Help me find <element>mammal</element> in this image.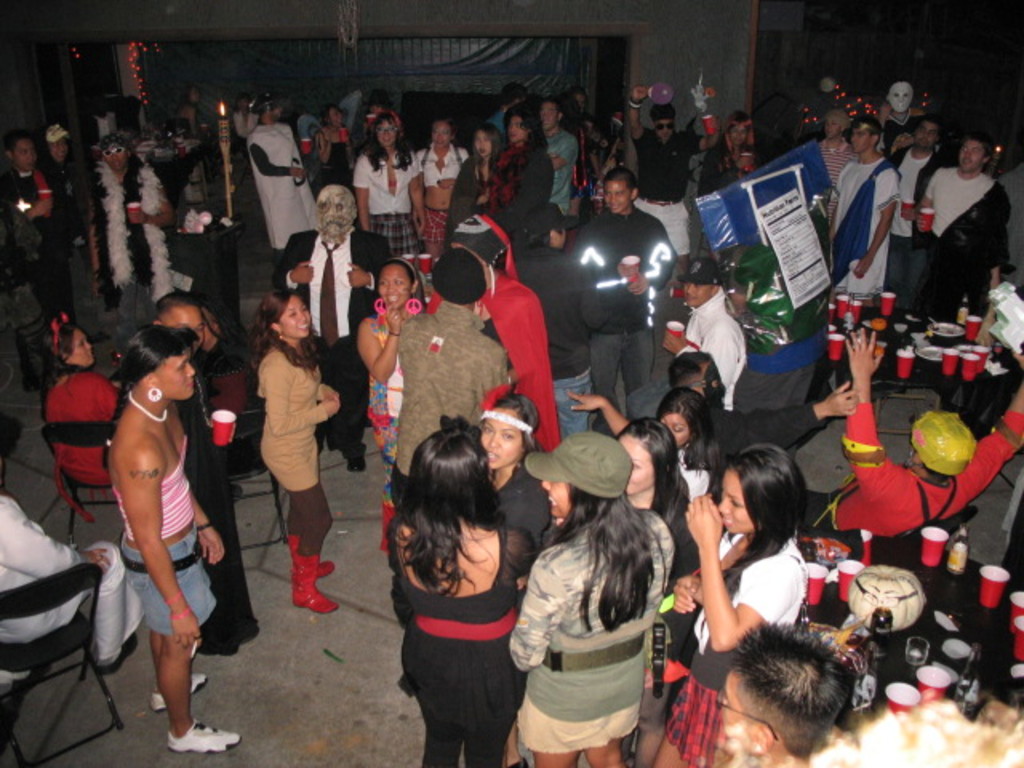
Found it: 501, 430, 678, 766.
